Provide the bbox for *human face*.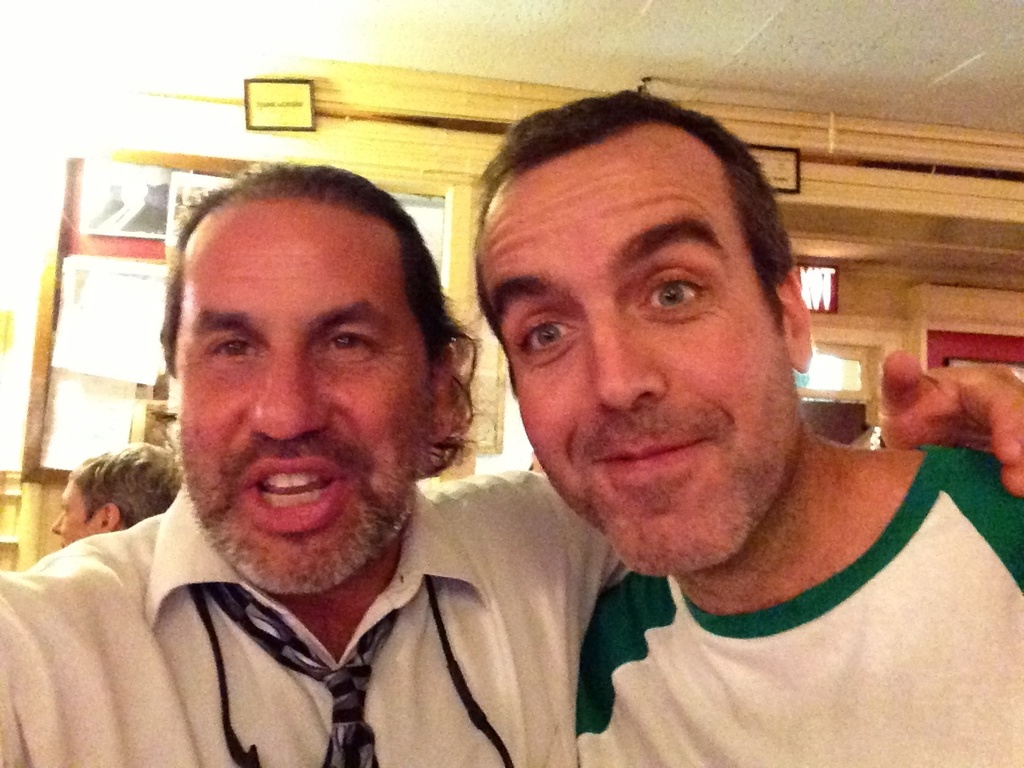
box=[475, 134, 789, 578].
